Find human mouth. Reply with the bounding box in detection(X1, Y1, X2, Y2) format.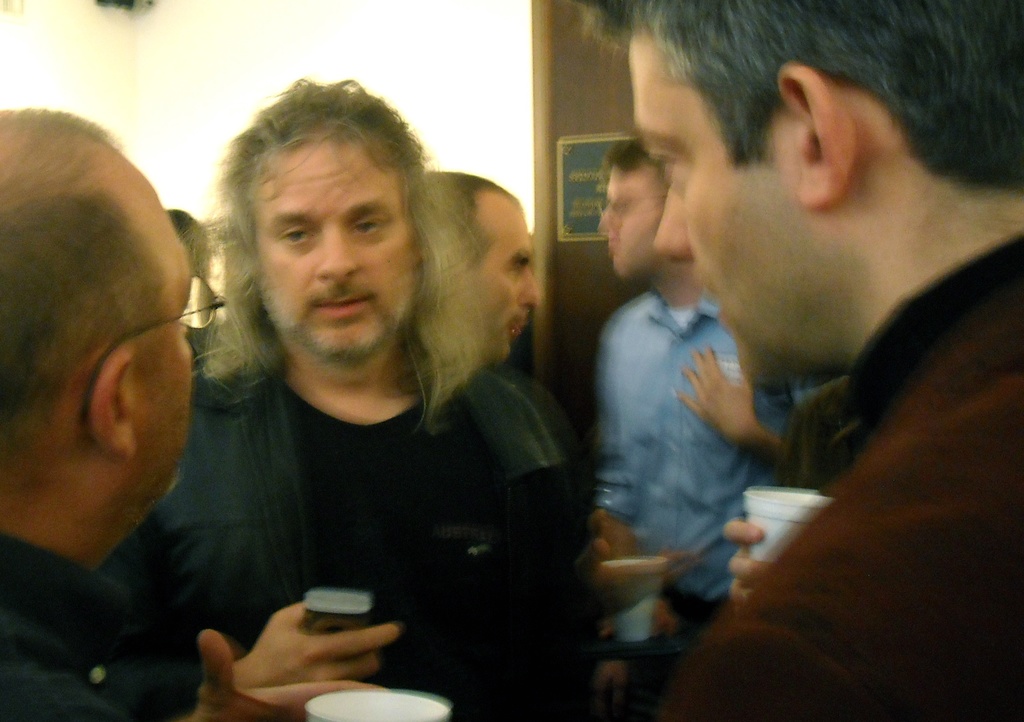
detection(314, 294, 371, 318).
